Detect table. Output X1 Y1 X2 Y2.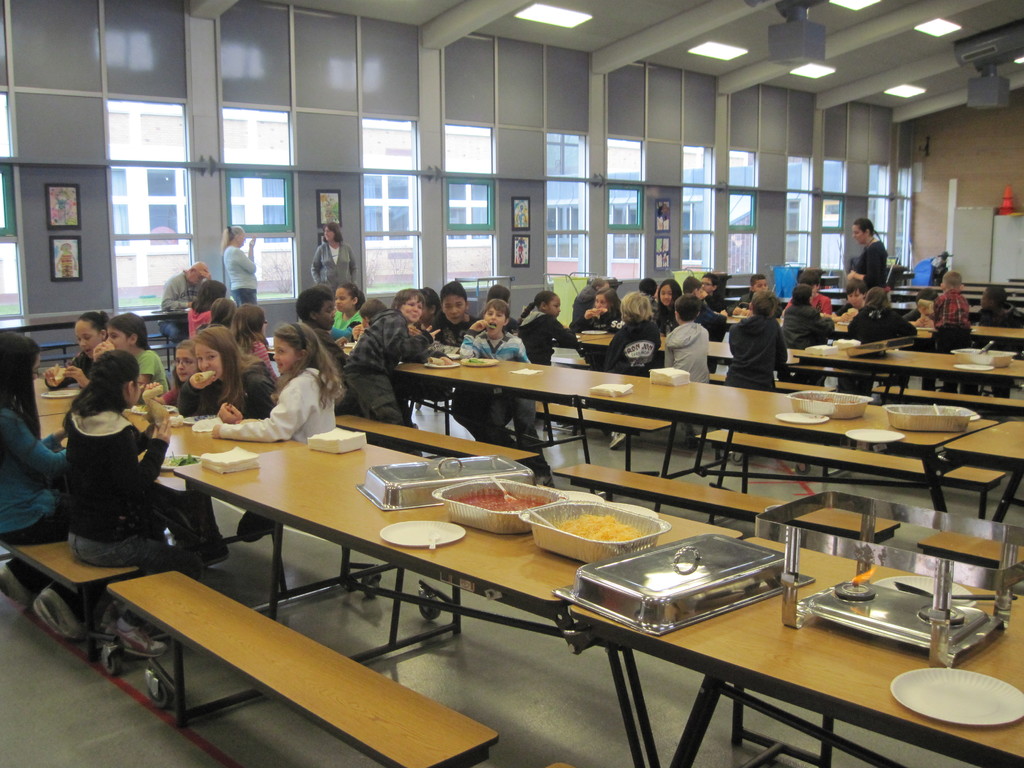
794 343 1023 383.
